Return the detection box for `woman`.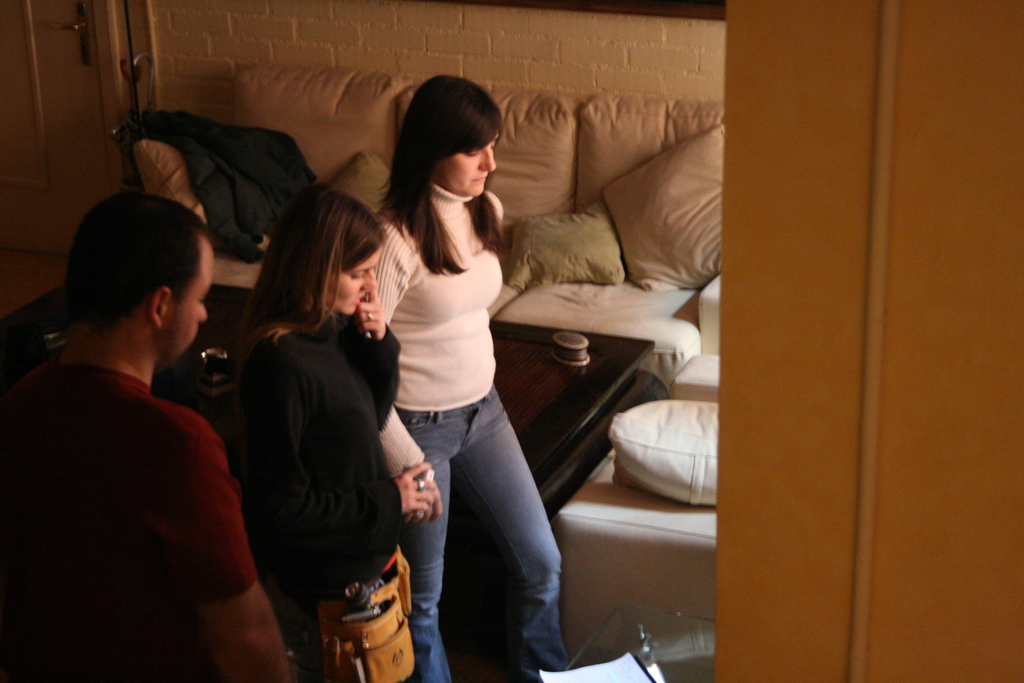
372 72 575 682.
